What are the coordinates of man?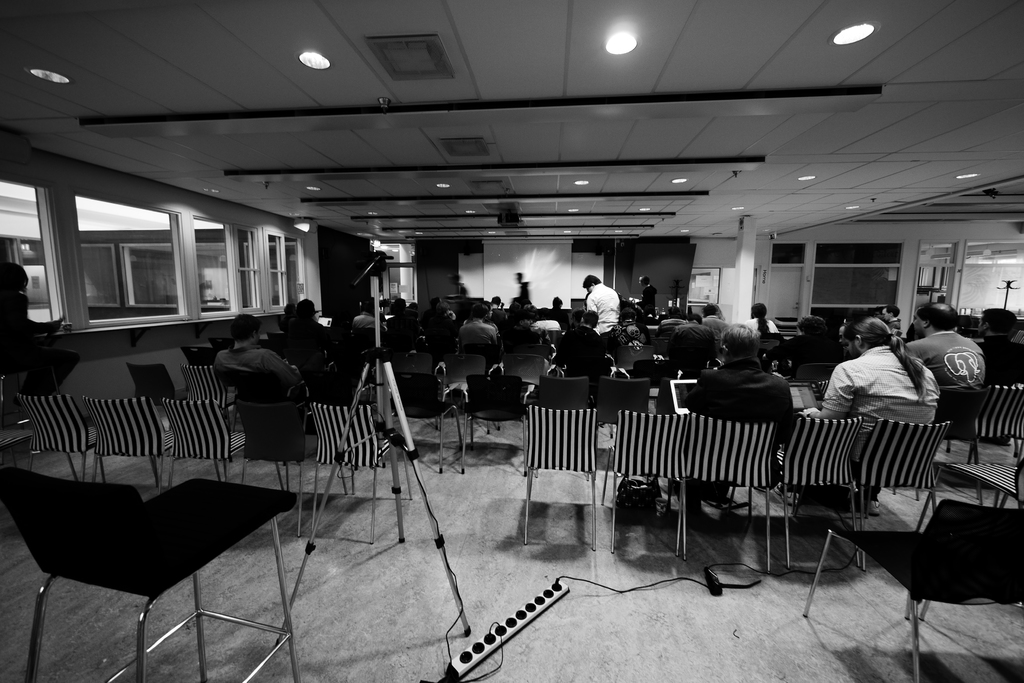
989, 315, 1023, 379.
